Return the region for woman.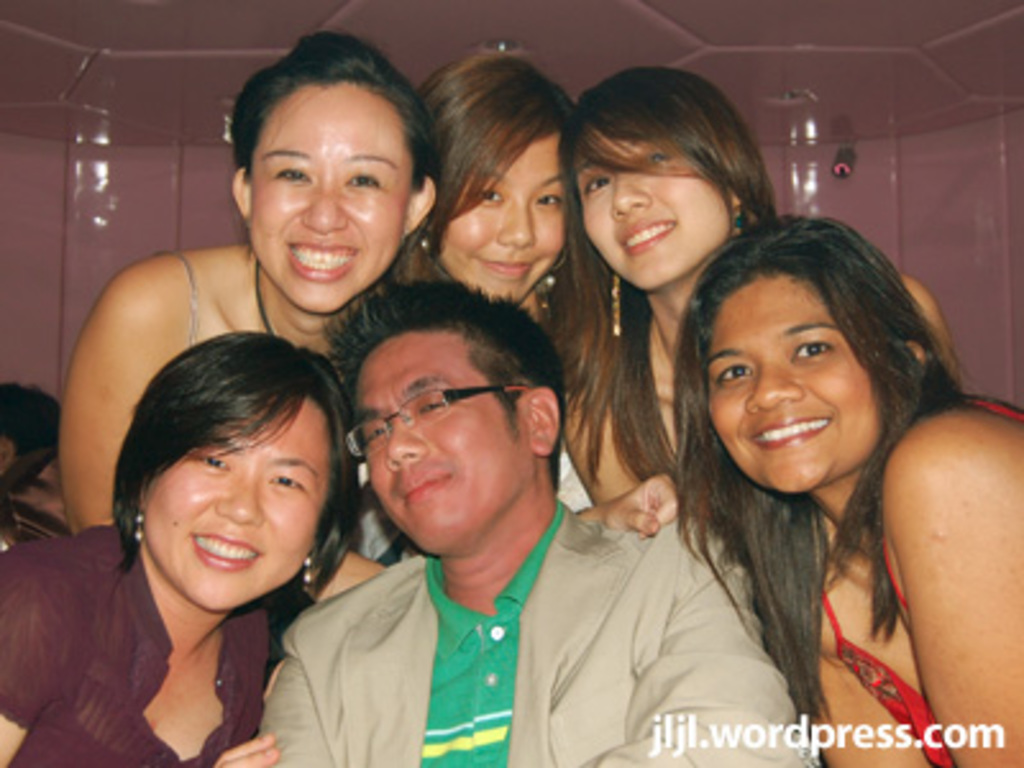
box(676, 210, 1021, 765).
